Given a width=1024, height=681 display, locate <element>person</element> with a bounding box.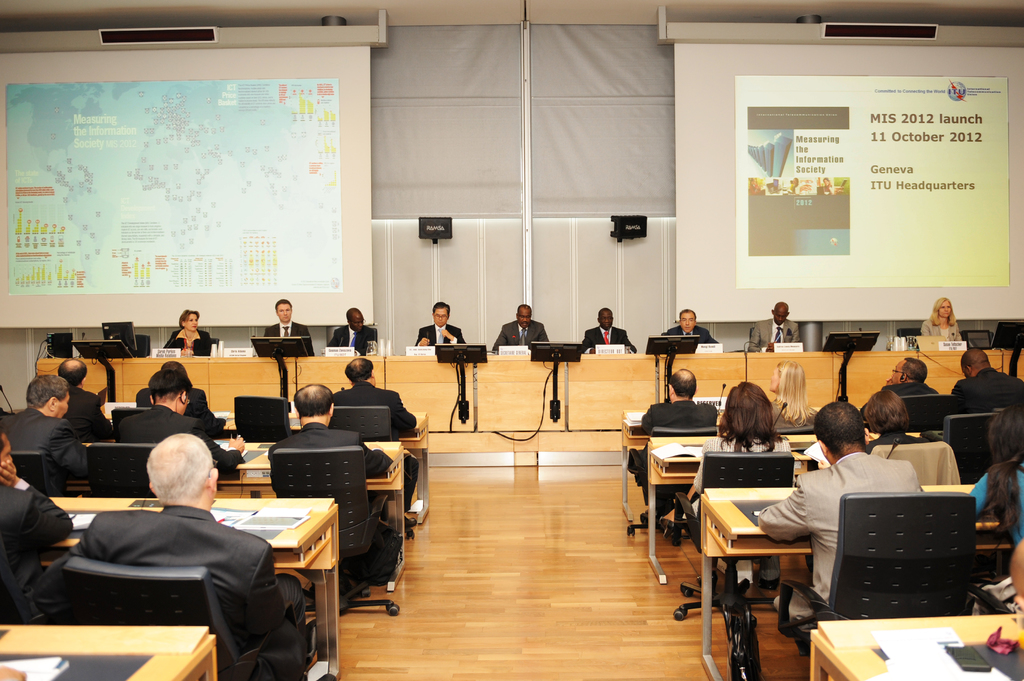
Located: [left=54, top=358, right=111, bottom=431].
